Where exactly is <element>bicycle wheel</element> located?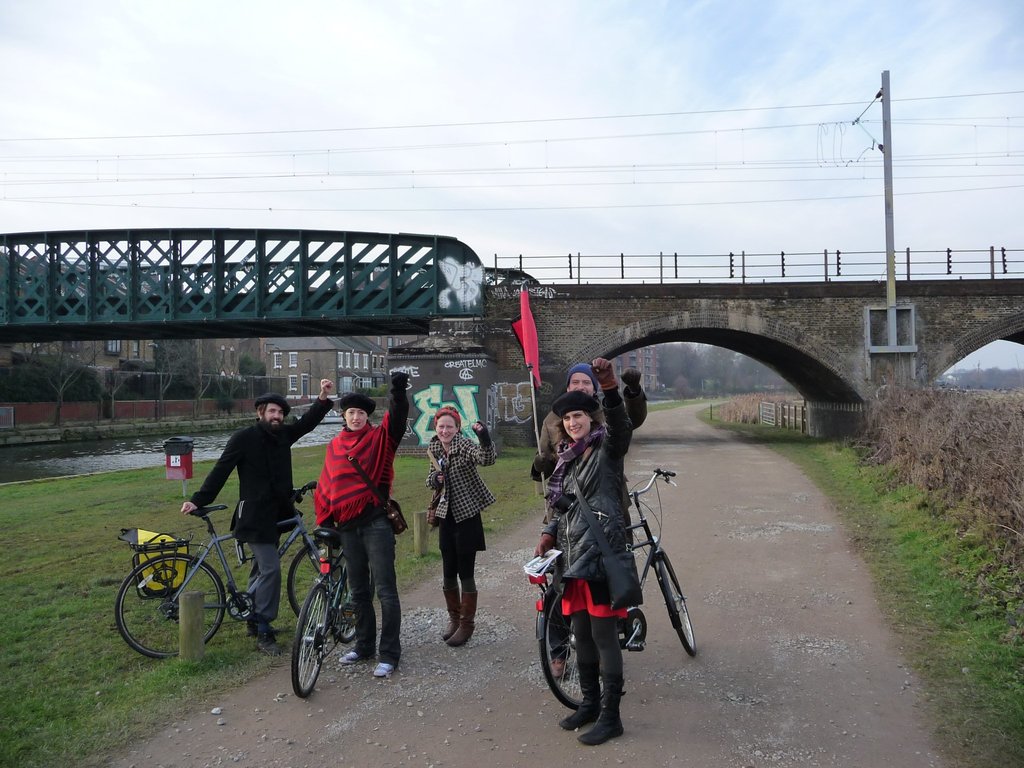
Its bounding box is x1=652, y1=550, x2=695, y2=657.
